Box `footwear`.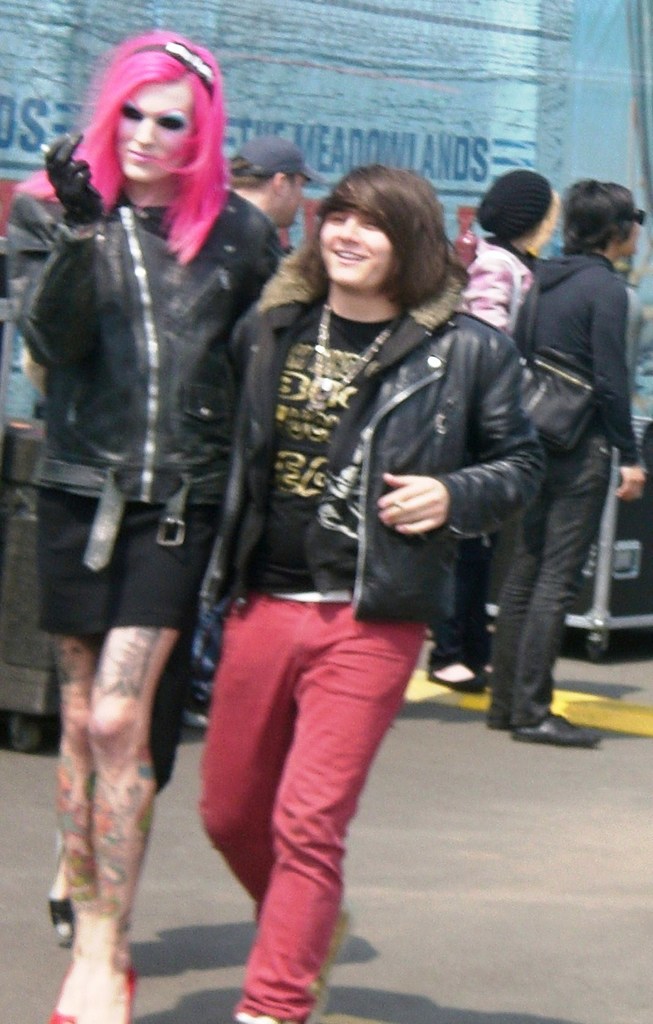
430/671/493/696.
